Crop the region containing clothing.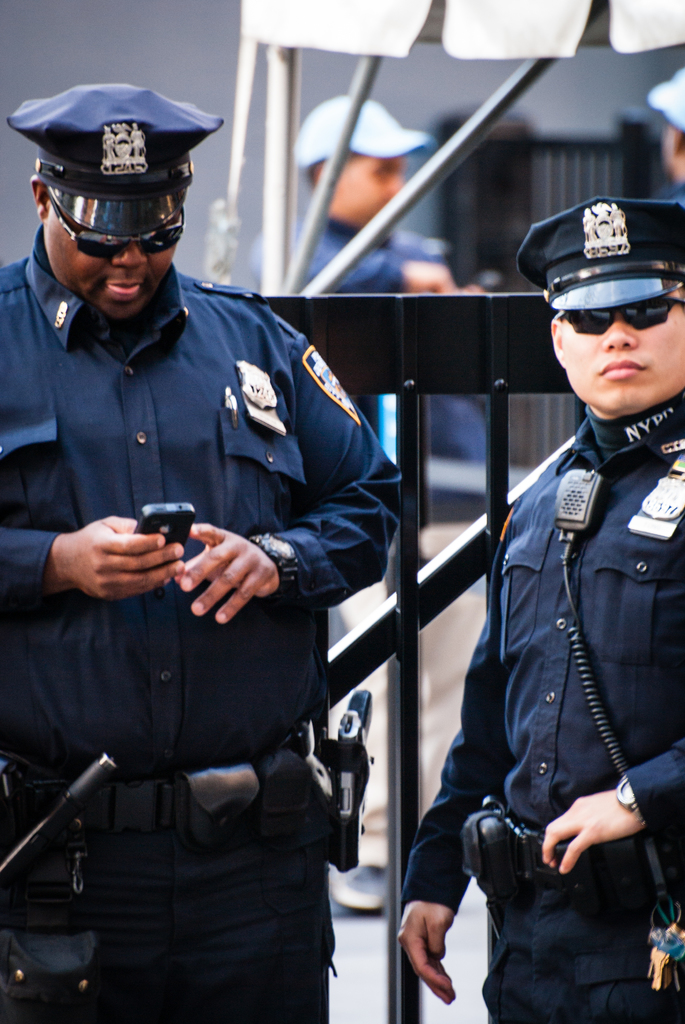
Crop region: bbox=(400, 390, 684, 1023).
